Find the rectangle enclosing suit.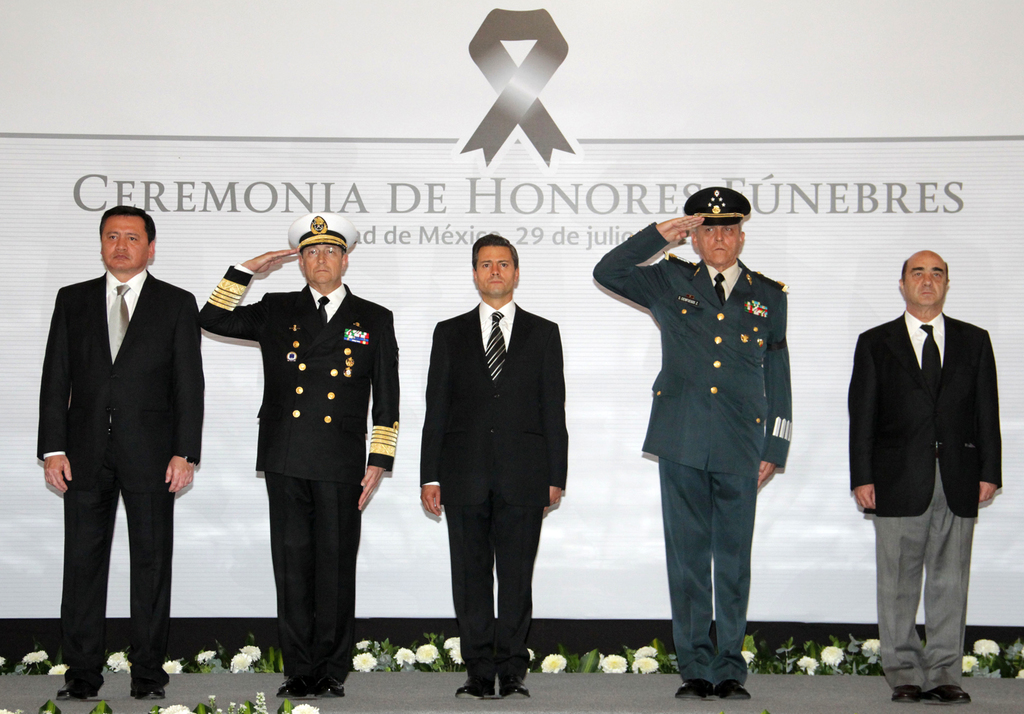
x1=850 y1=311 x2=1002 y2=690.
